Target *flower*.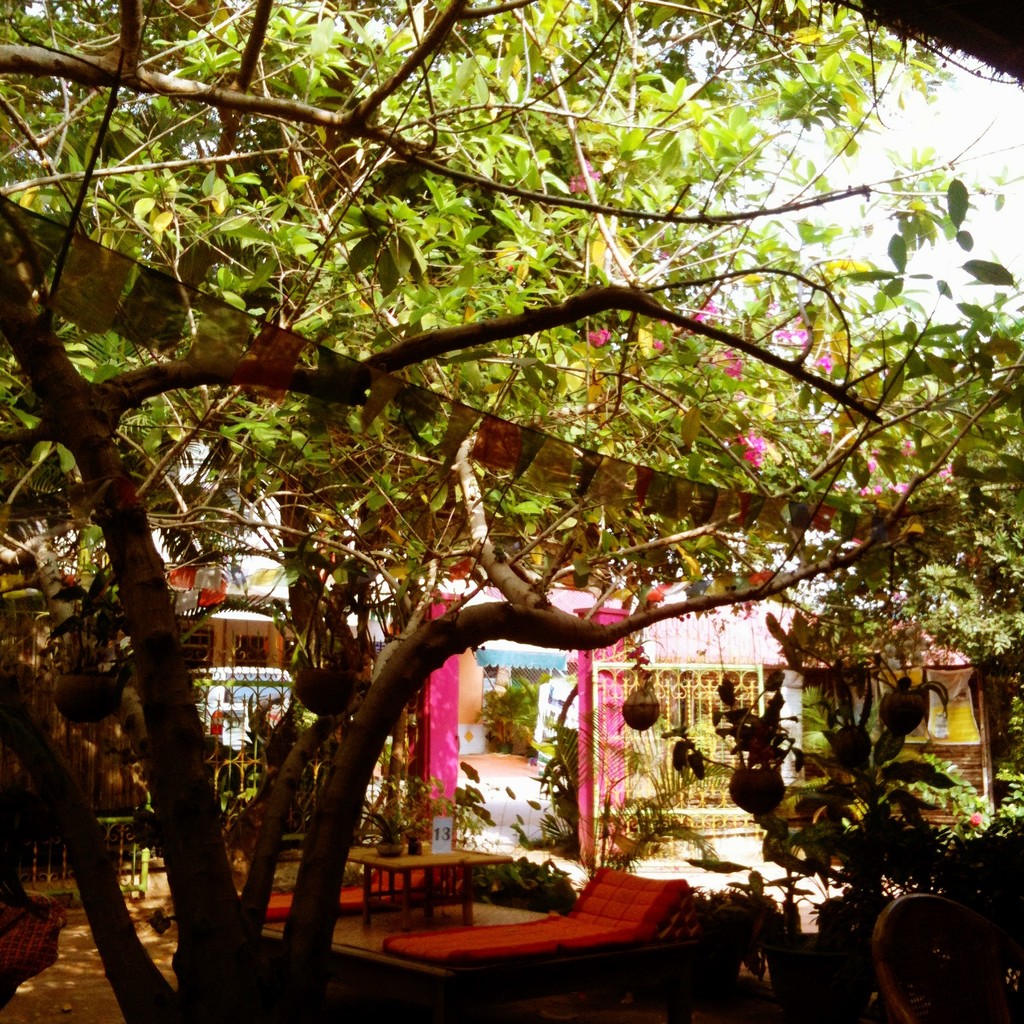
Target region: region(867, 458, 878, 472).
